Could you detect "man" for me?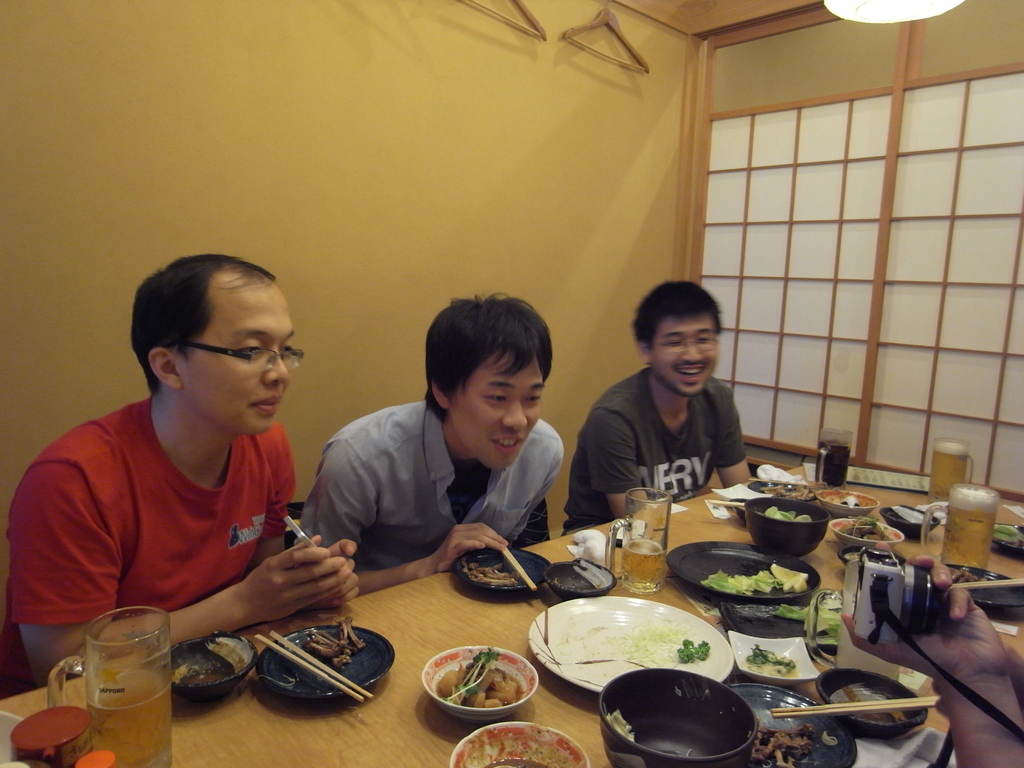
Detection result: l=294, t=276, r=567, b=584.
